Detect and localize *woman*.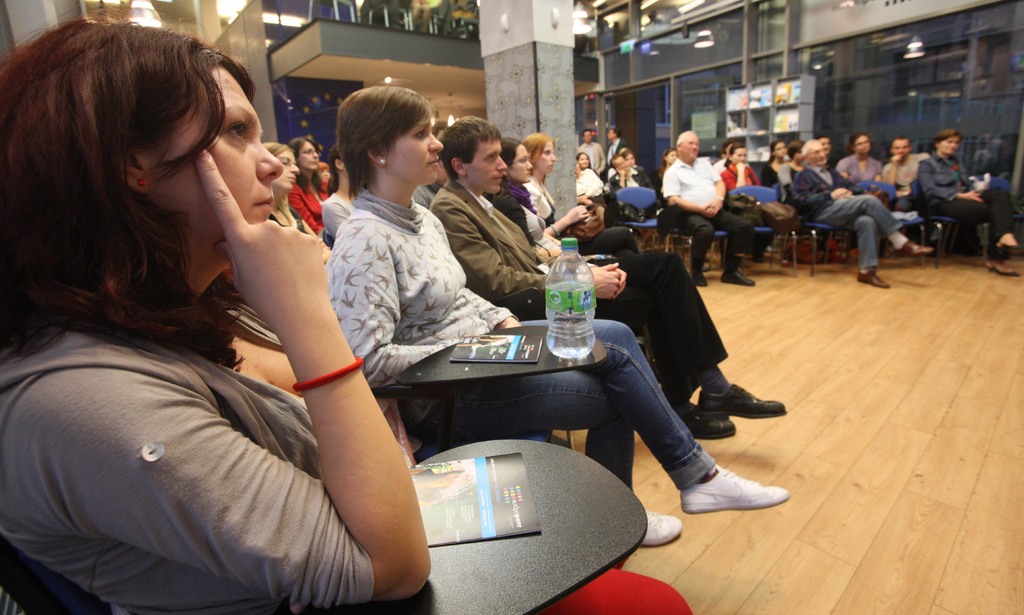
Localized at select_region(317, 152, 334, 197).
